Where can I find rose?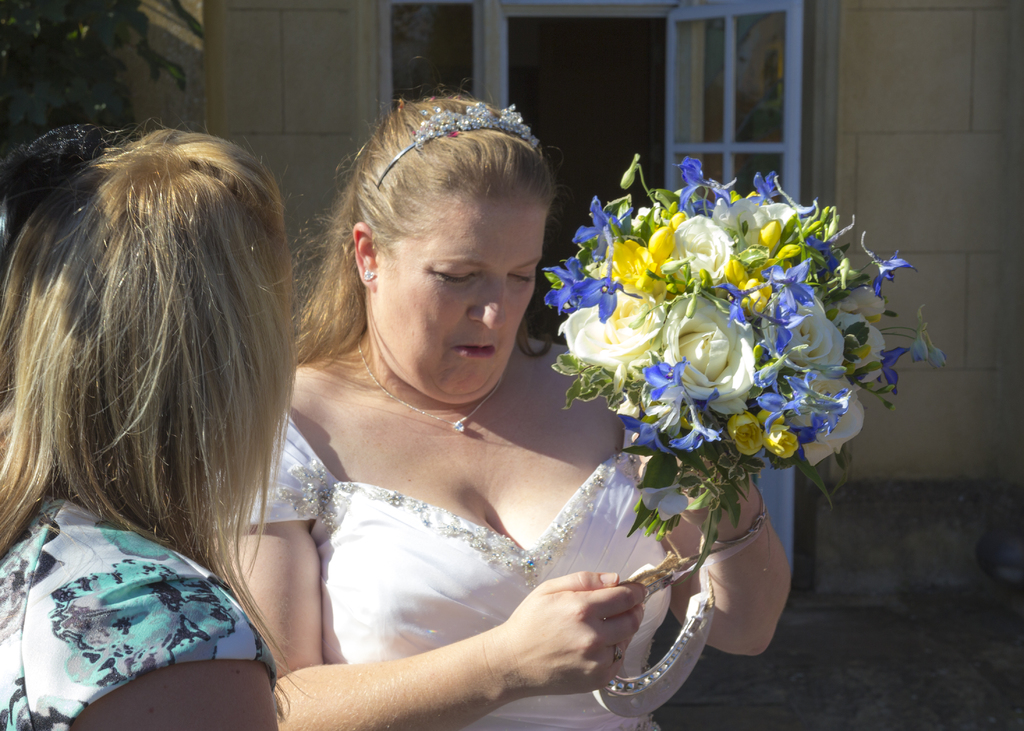
You can find it at locate(783, 372, 868, 467).
